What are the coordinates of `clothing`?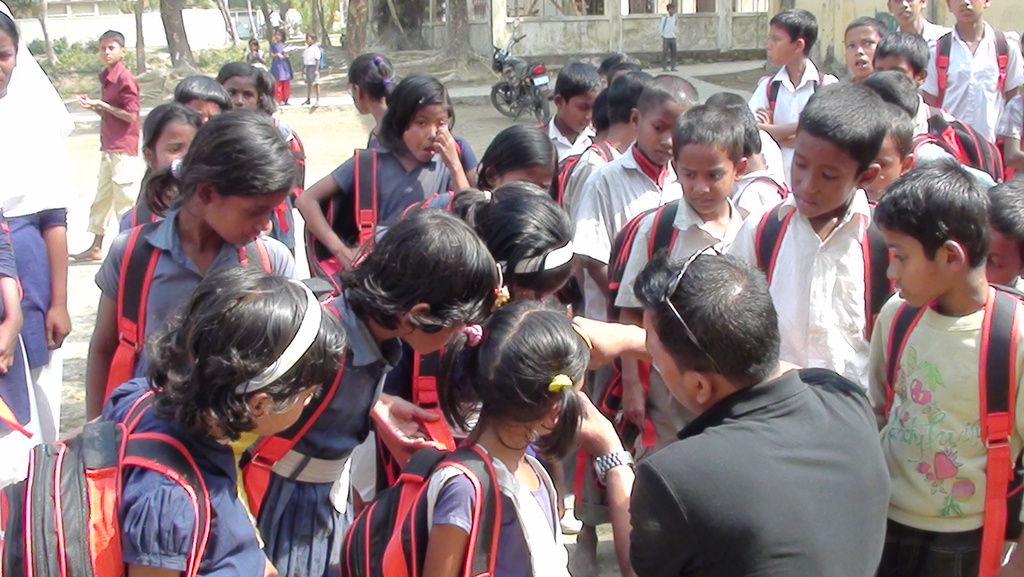
box(273, 38, 295, 104).
